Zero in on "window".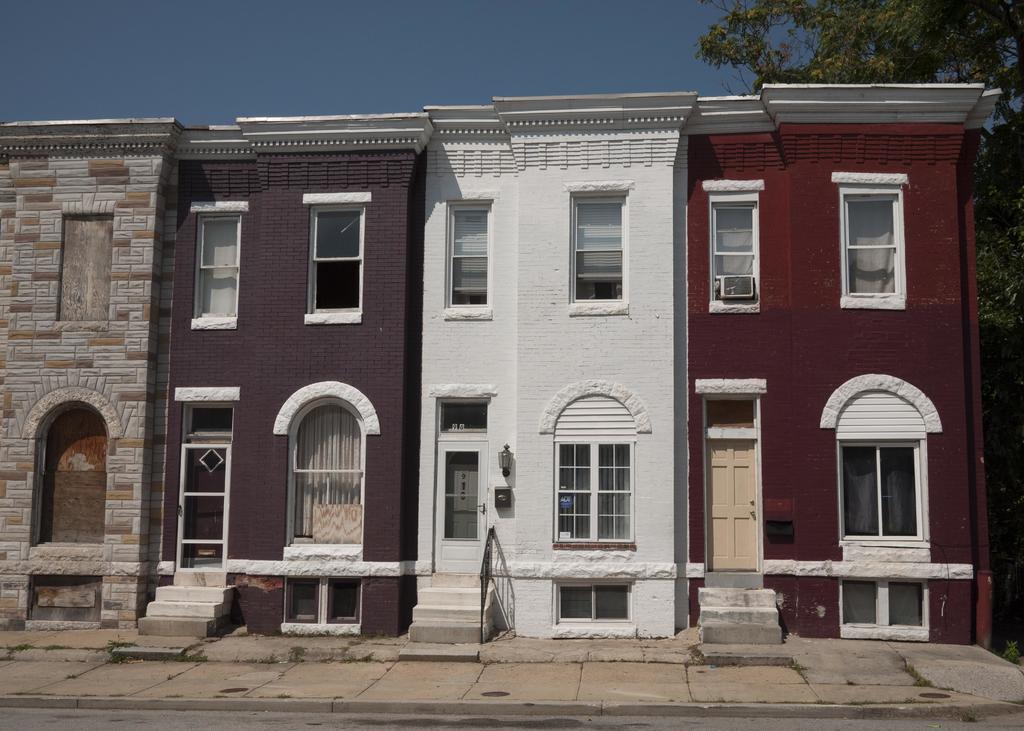
Zeroed in: x1=844 y1=378 x2=943 y2=568.
